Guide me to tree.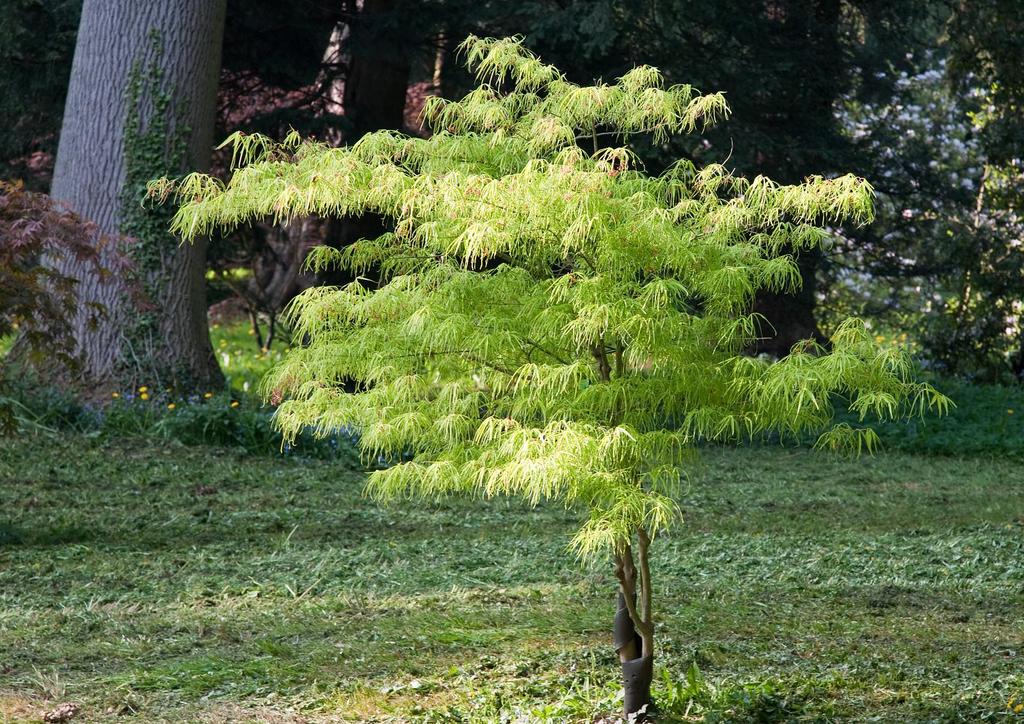
Guidance: box=[128, 5, 927, 625].
